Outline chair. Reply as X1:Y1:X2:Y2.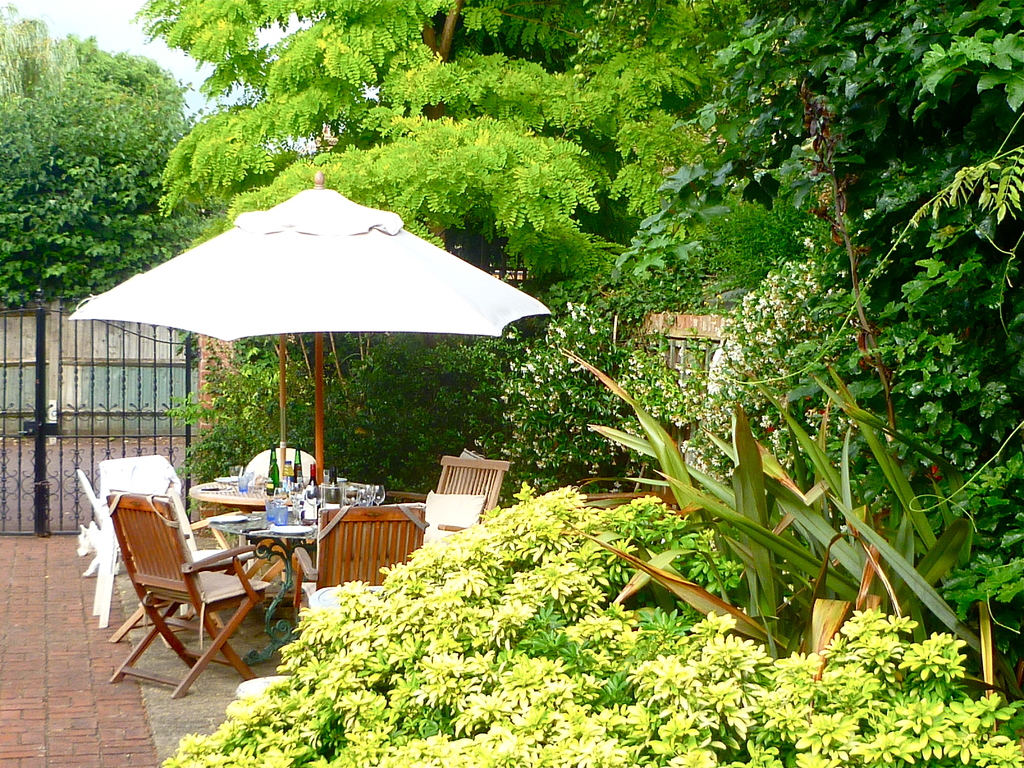
78:471:223:627.
